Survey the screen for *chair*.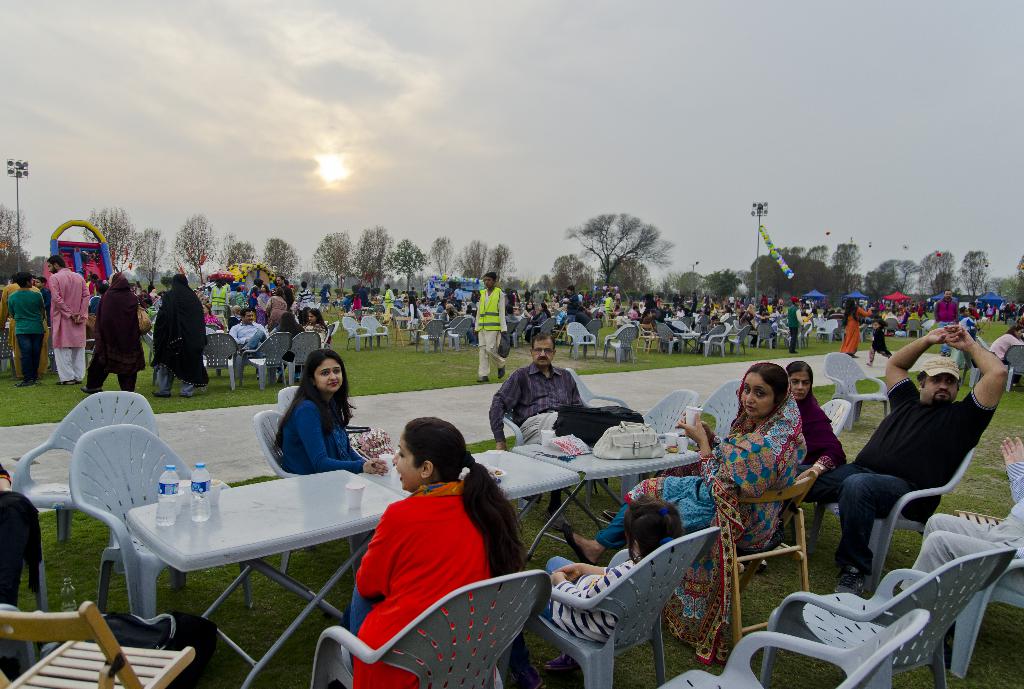
Survey found: l=254, t=407, r=365, b=586.
